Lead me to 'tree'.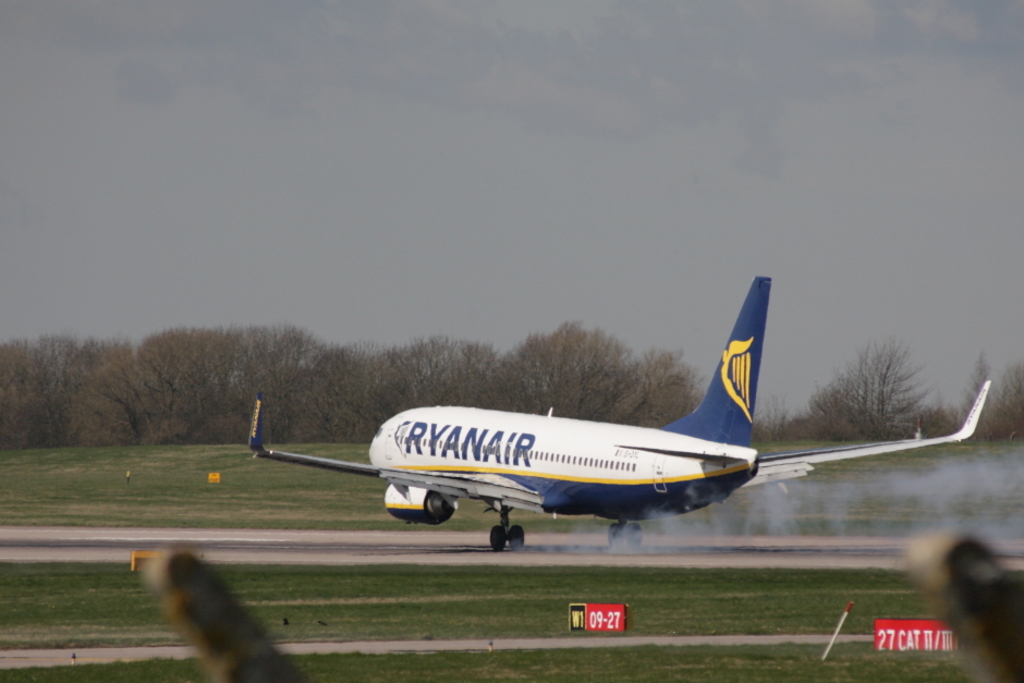
Lead to <region>322, 344, 507, 450</region>.
